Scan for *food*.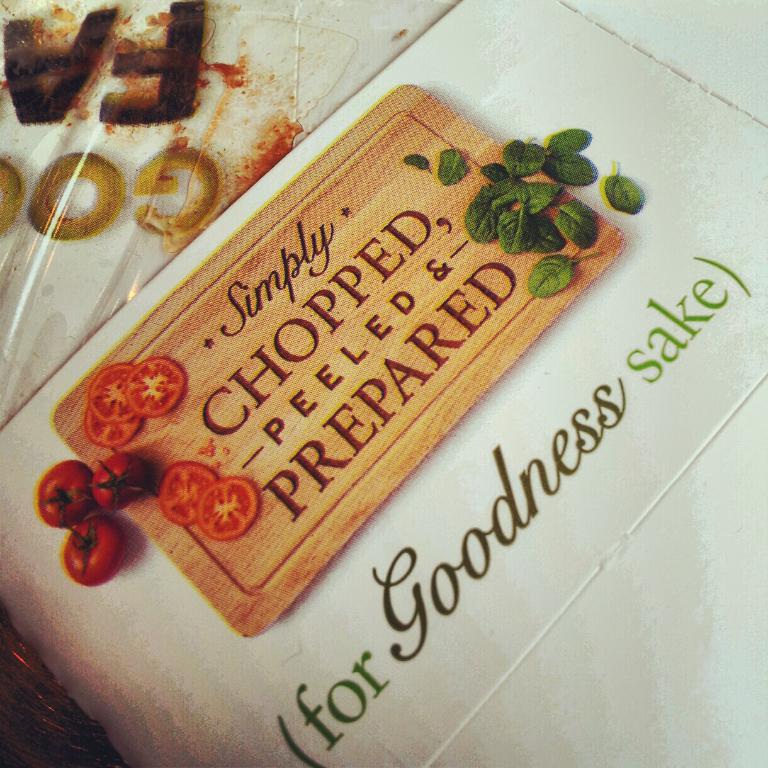
Scan result: [x1=64, y1=515, x2=128, y2=586].
